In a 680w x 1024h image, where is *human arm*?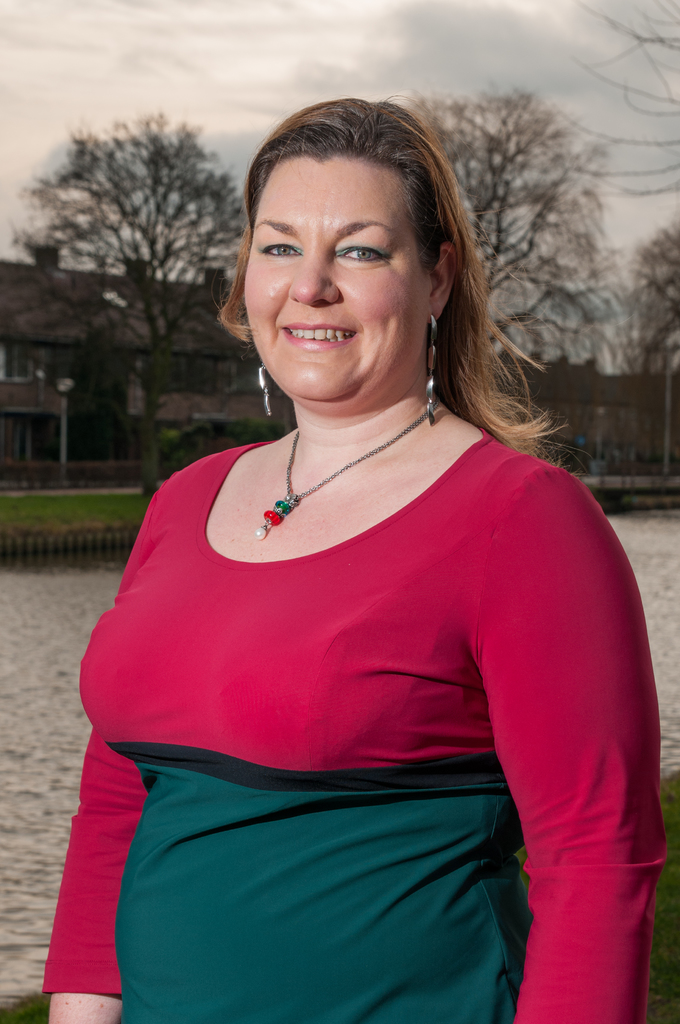
locate(451, 499, 651, 1023).
